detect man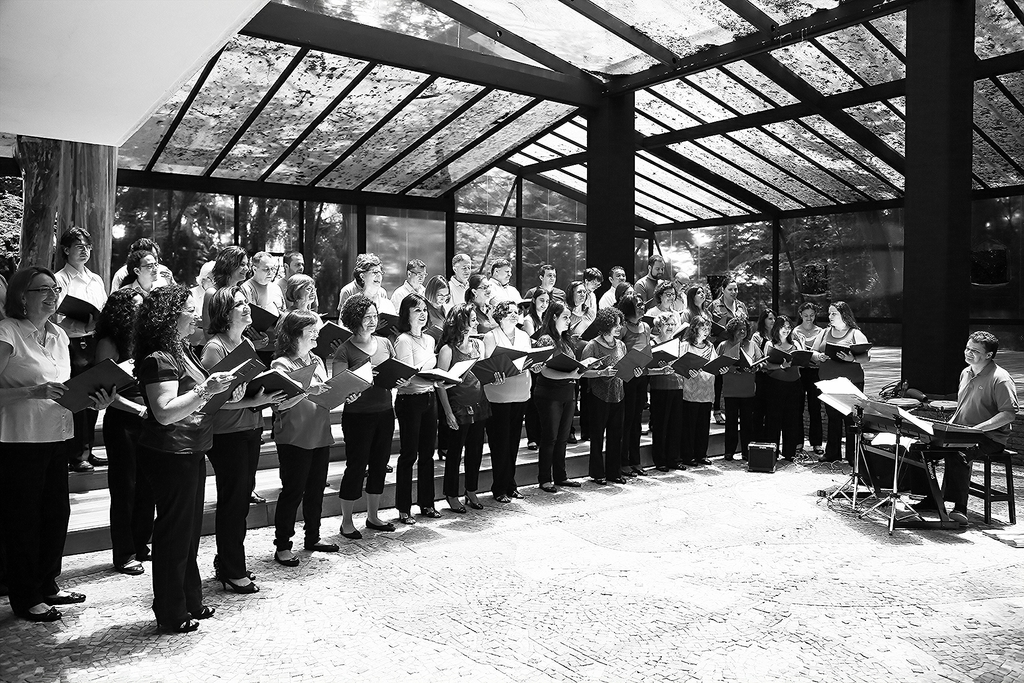
BBox(671, 270, 691, 311)
